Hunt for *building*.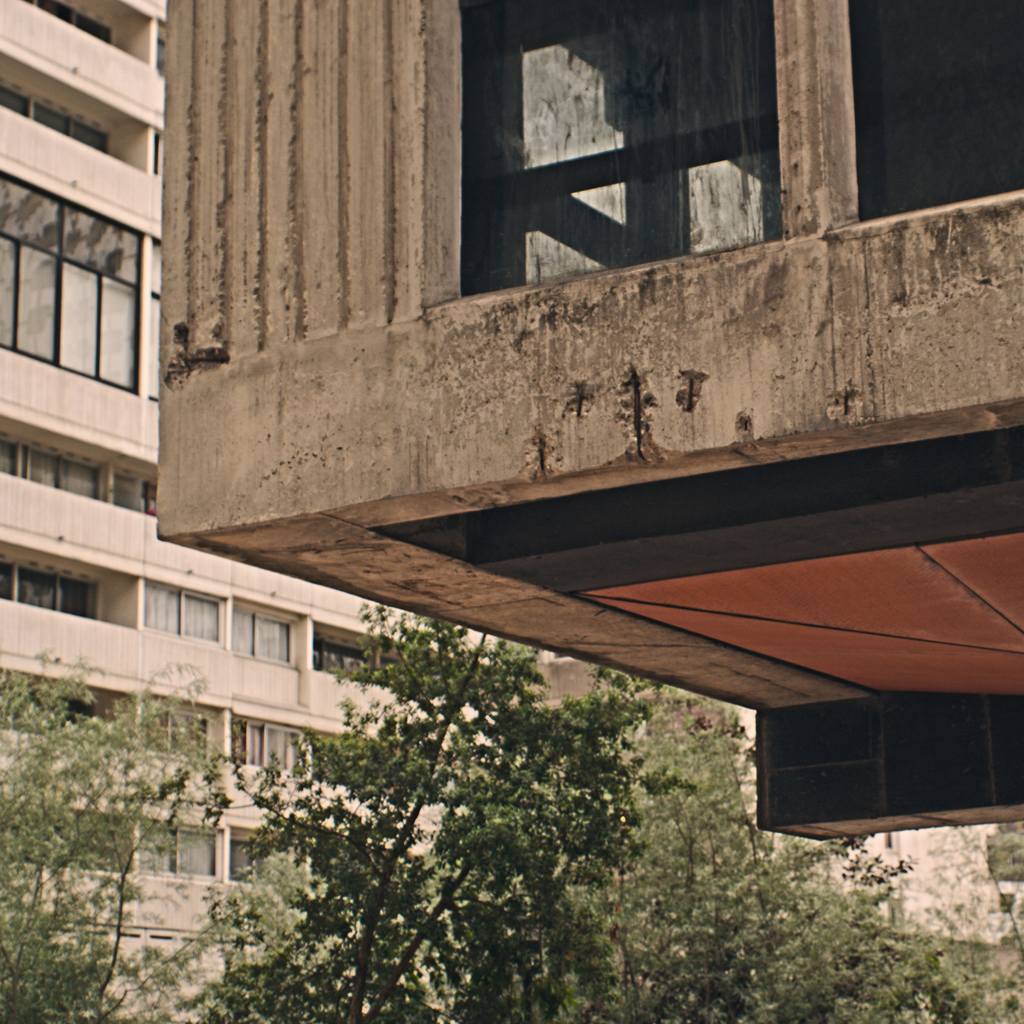
Hunted down at box(154, 0, 1023, 826).
